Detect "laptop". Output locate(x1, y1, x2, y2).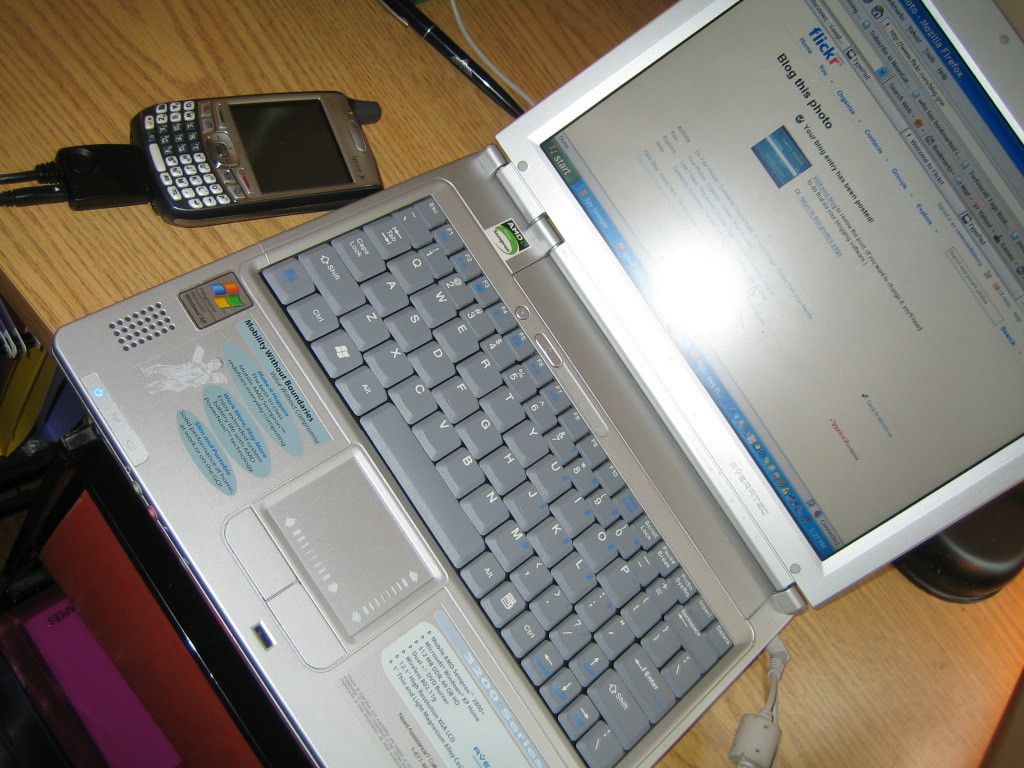
locate(0, 38, 983, 753).
